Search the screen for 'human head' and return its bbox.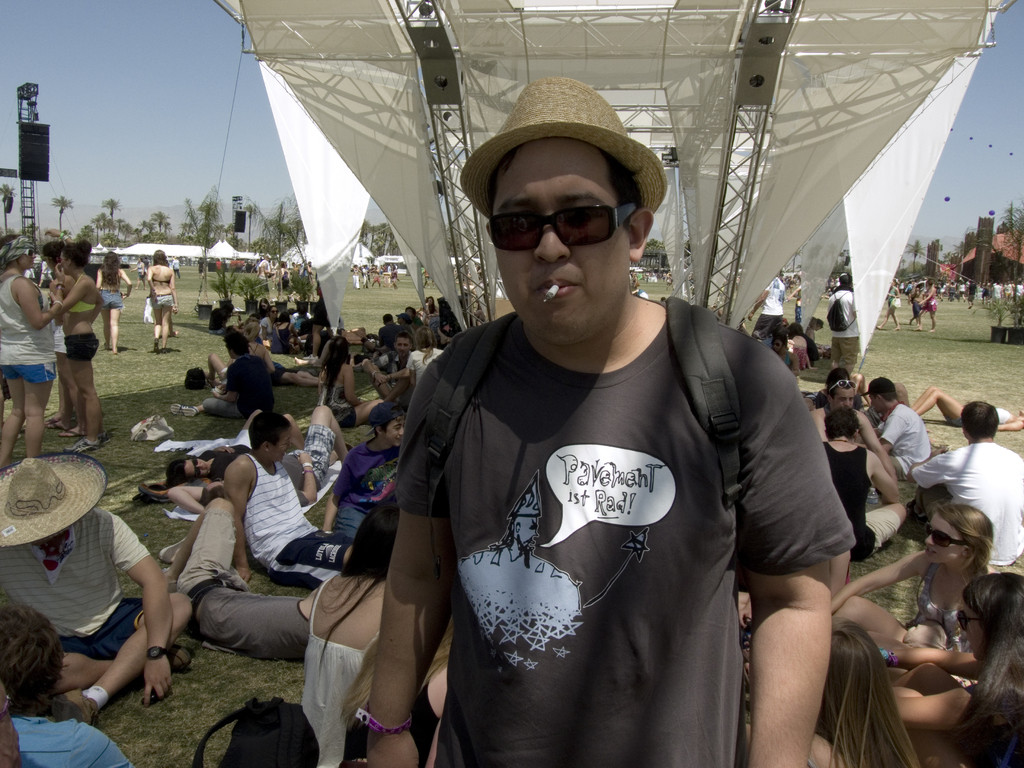
Found: (left=770, top=336, right=787, bottom=352).
